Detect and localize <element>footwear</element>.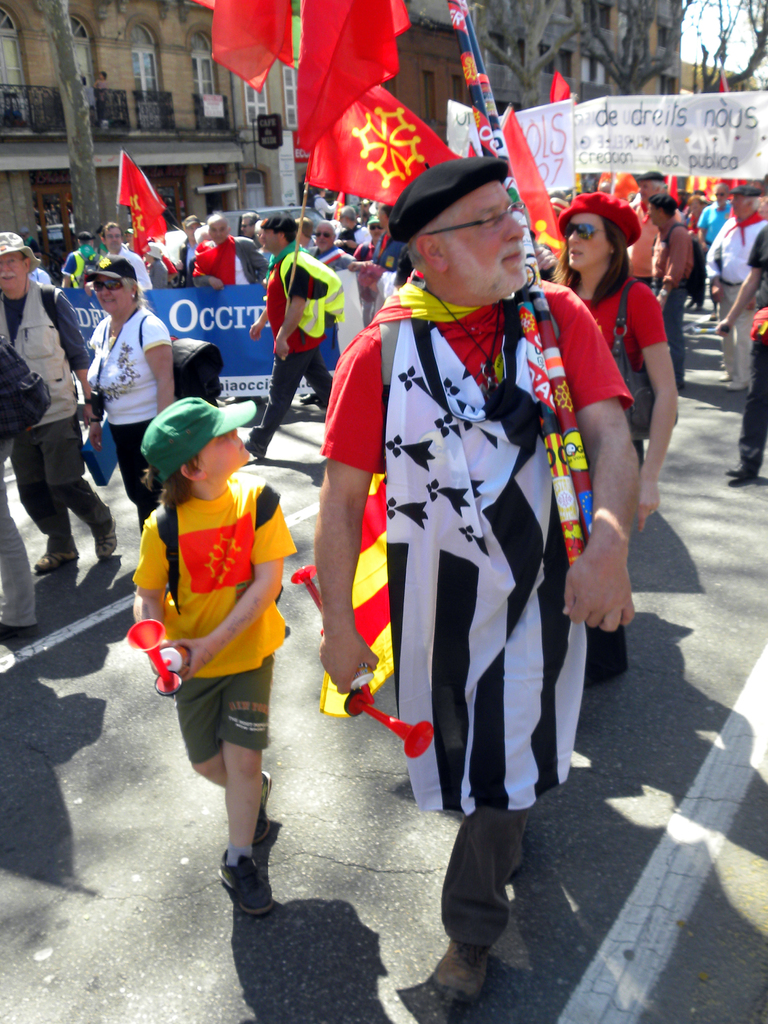
Localized at crop(93, 524, 117, 562).
